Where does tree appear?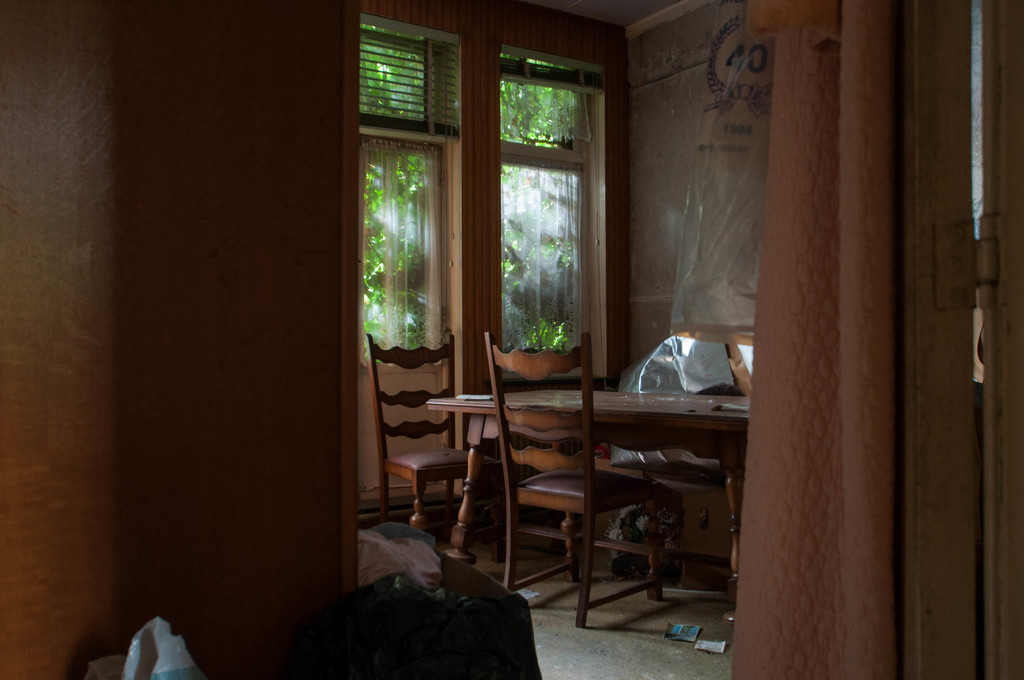
Appears at left=358, top=24, right=420, bottom=344.
